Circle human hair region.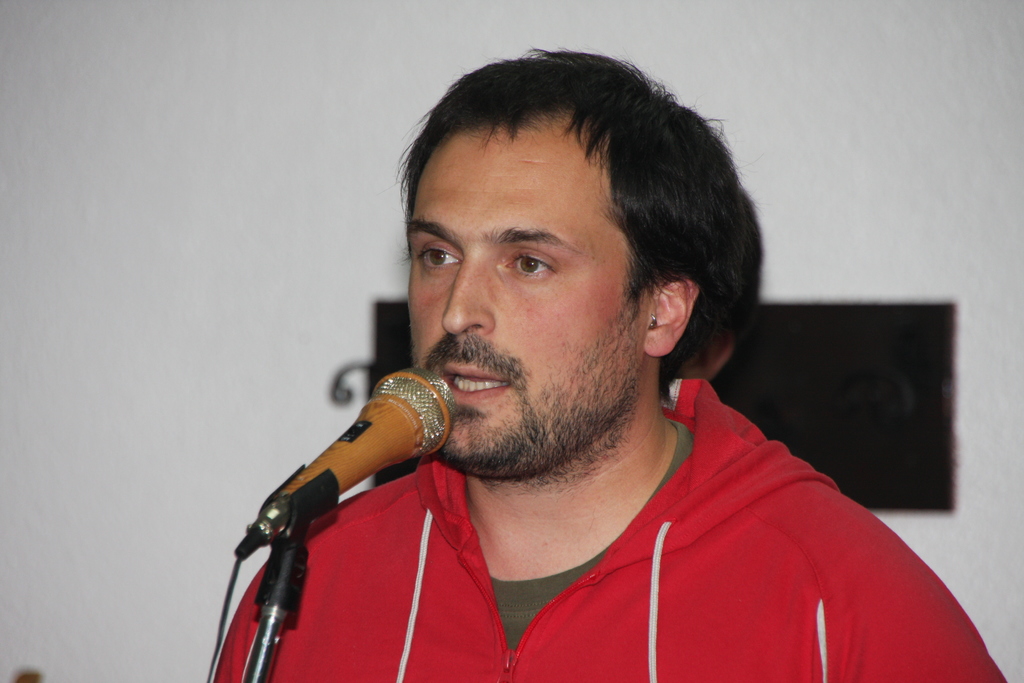
Region: region(661, 176, 769, 388).
